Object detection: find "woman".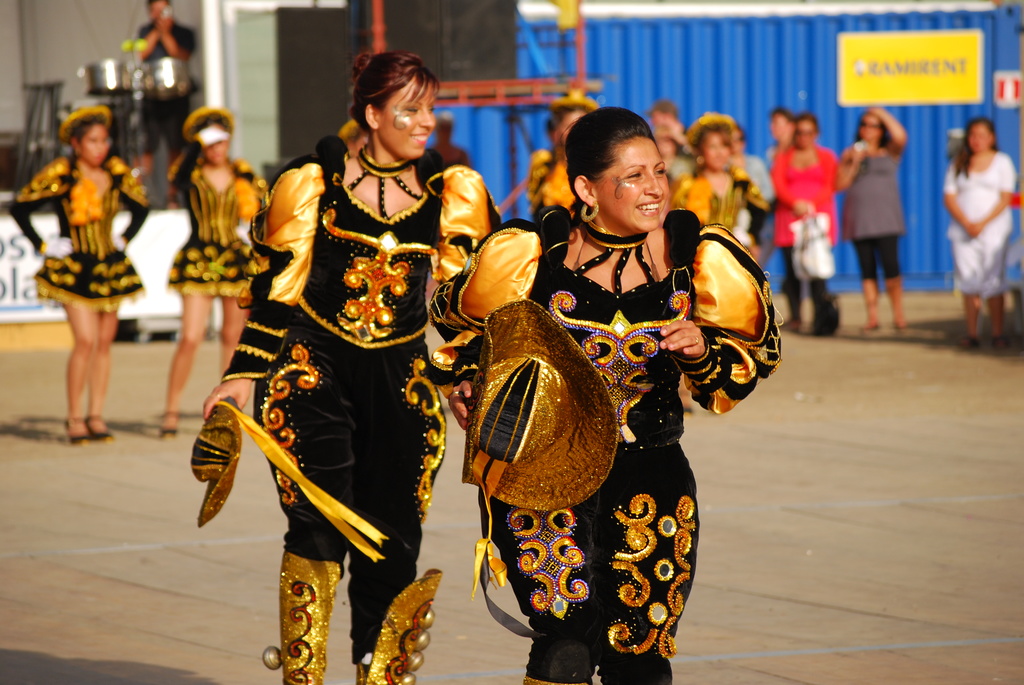
[516,90,612,228].
